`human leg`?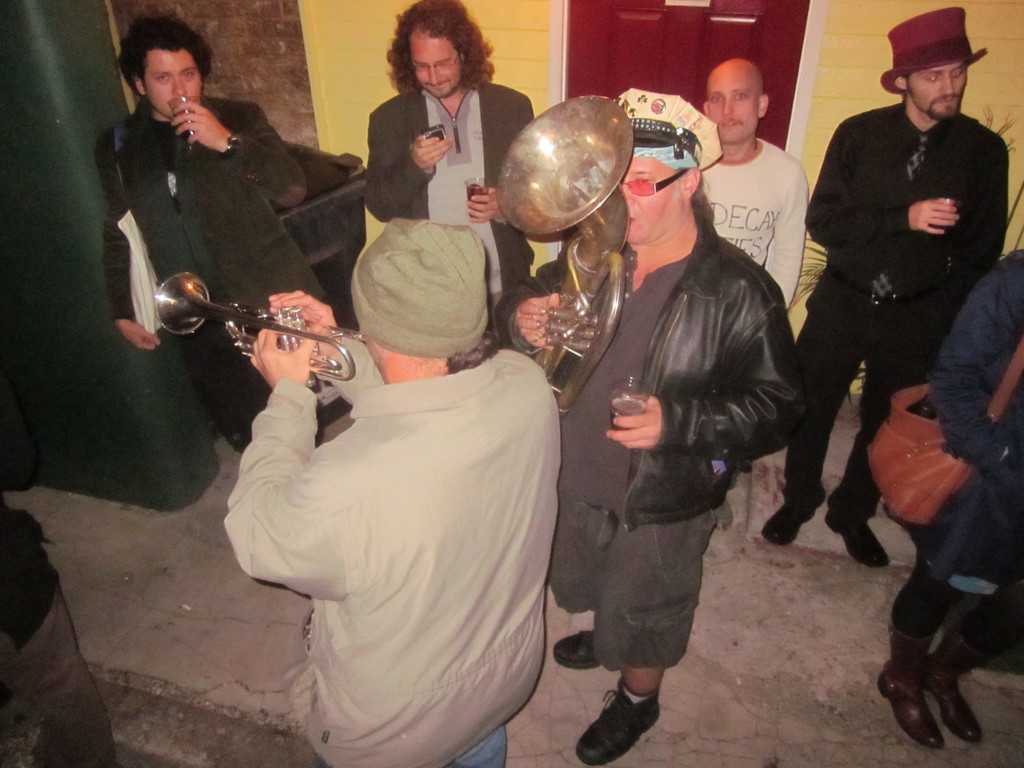
bbox=(825, 294, 906, 570)
